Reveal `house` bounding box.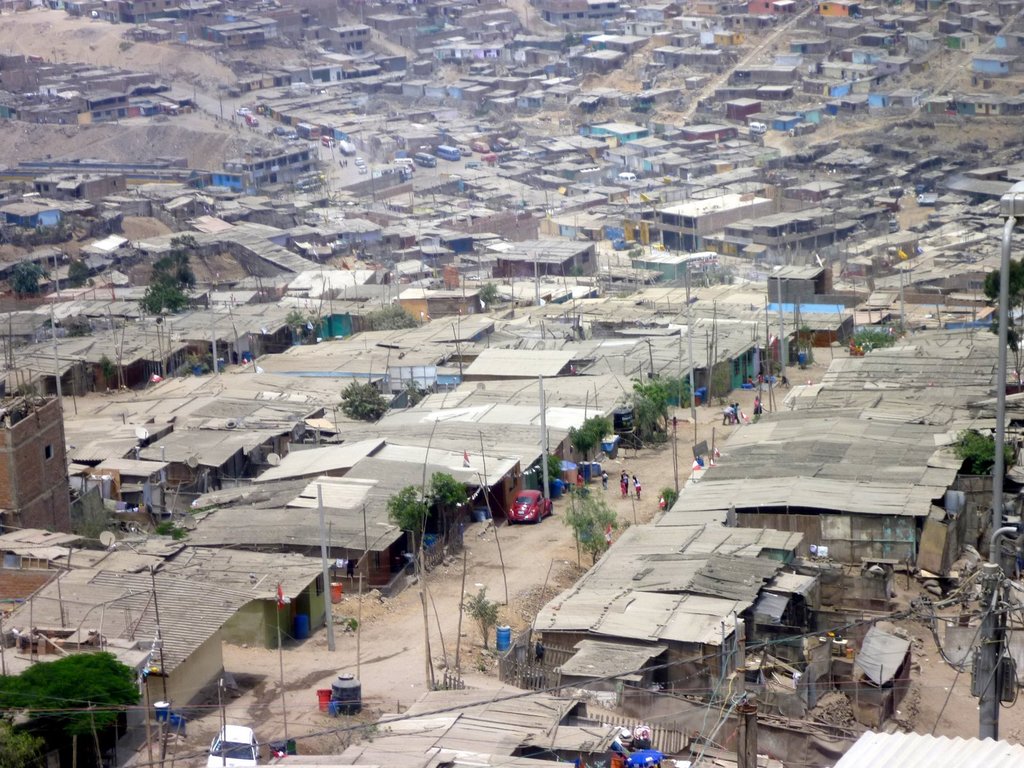
Revealed: detection(195, 504, 397, 580).
